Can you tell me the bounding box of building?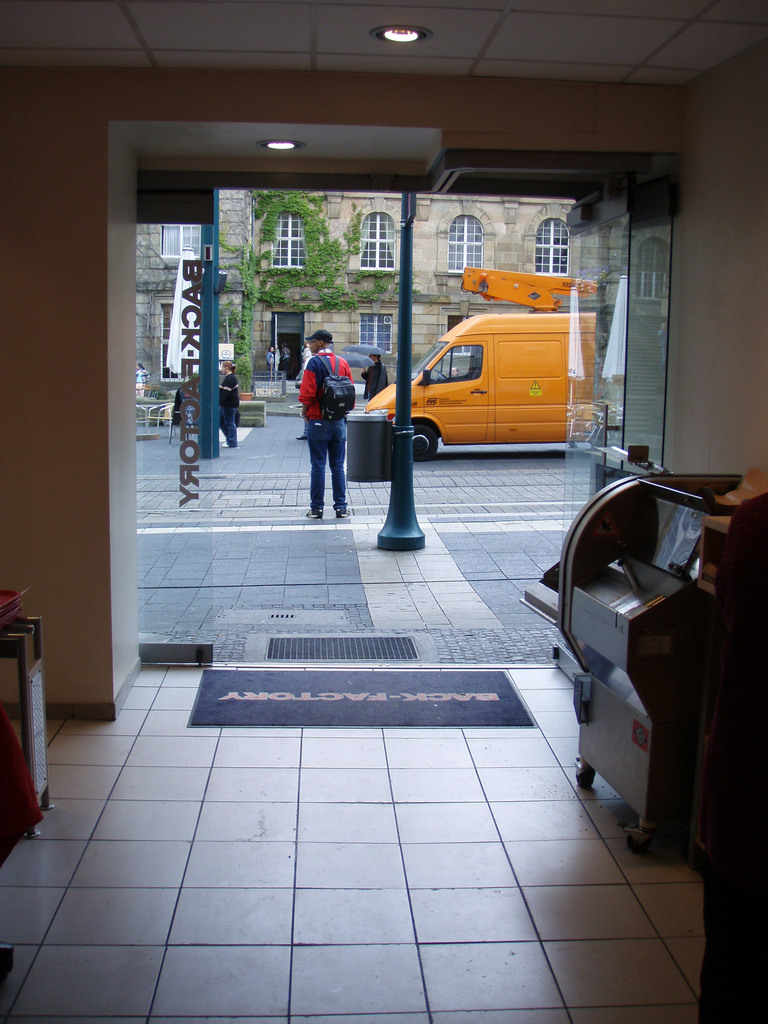
x1=255, y1=187, x2=671, y2=400.
